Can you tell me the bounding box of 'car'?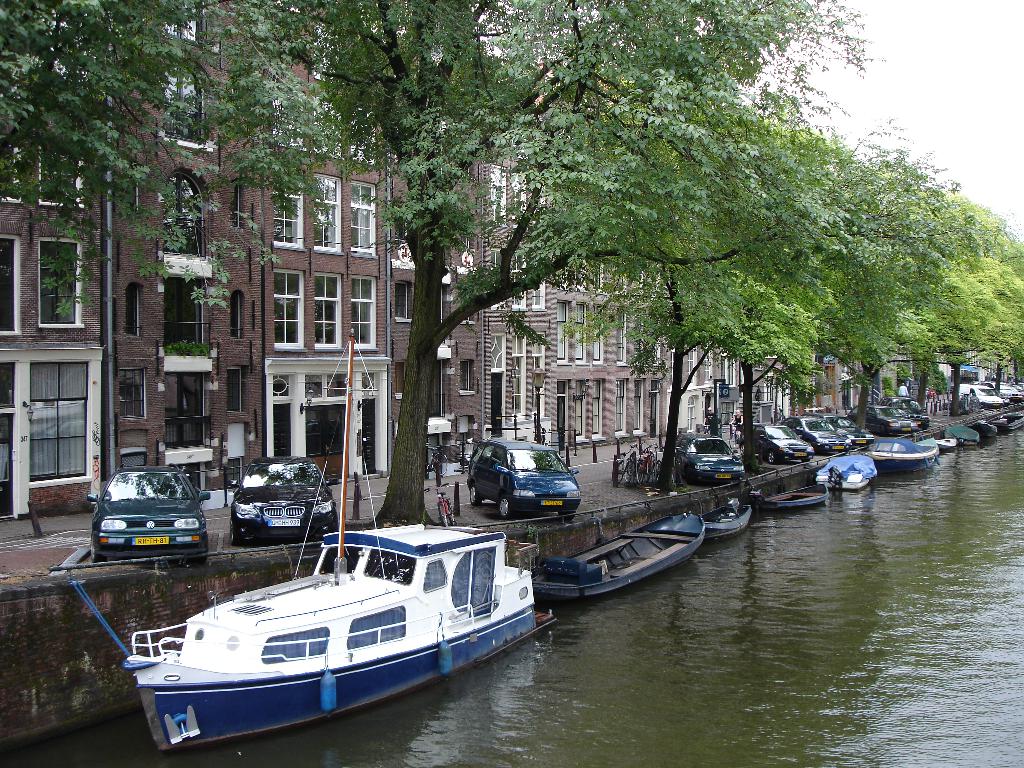
rect(472, 442, 582, 516).
